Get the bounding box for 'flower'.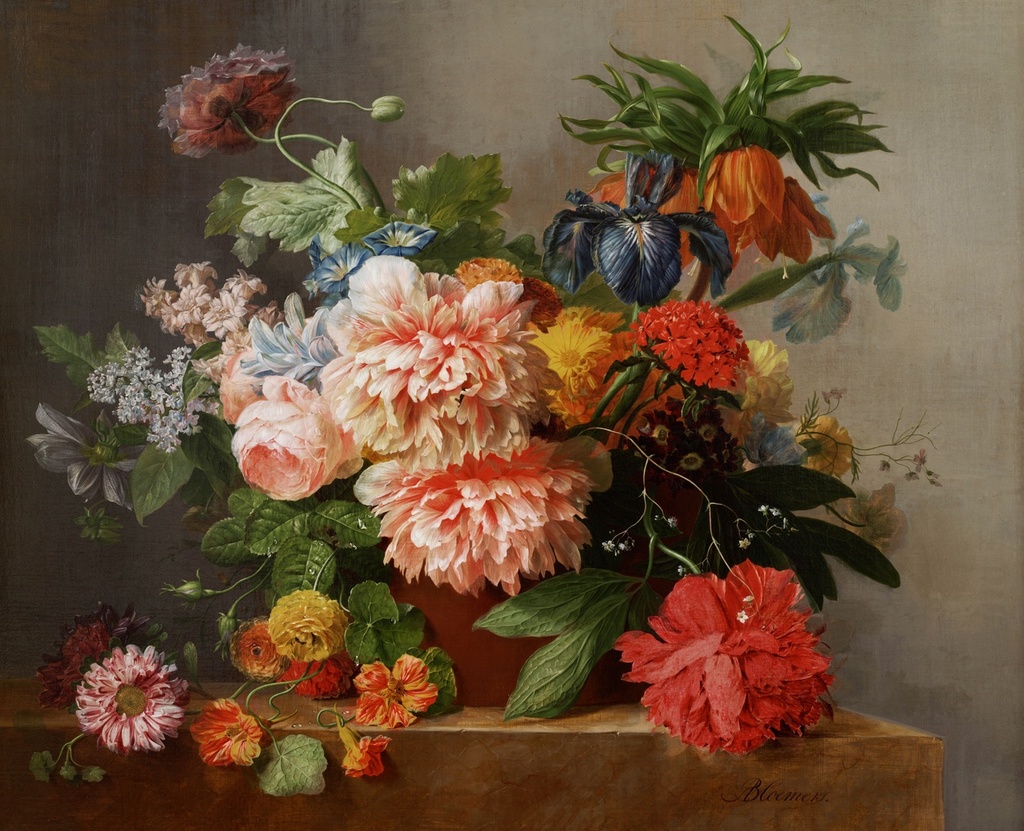
bbox=(318, 254, 563, 471).
